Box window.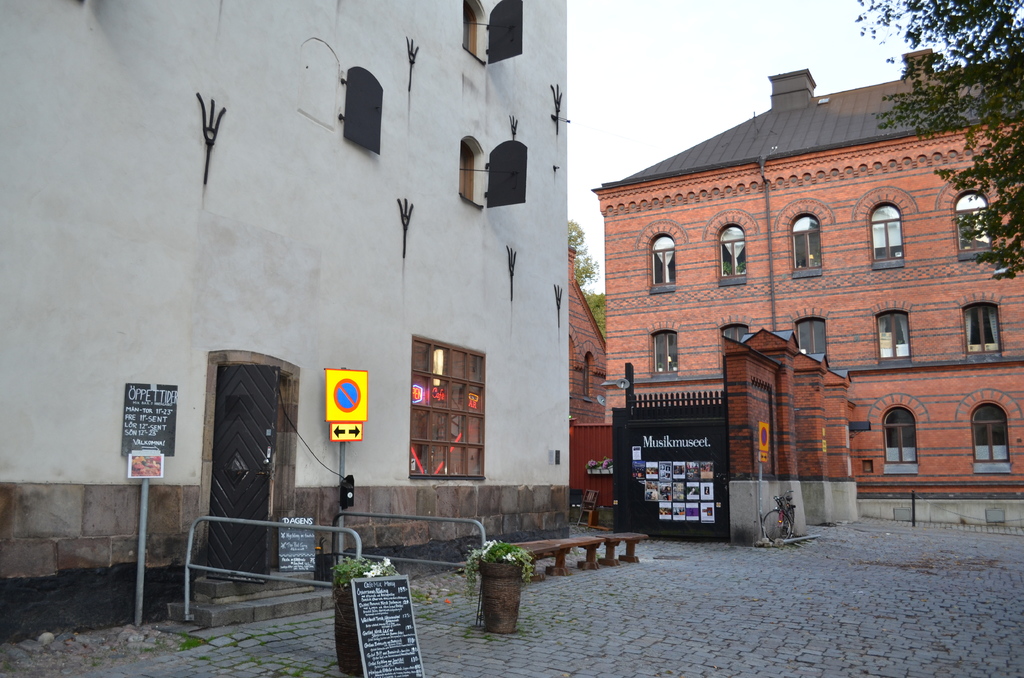
select_region(457, 137, 525, 216).
